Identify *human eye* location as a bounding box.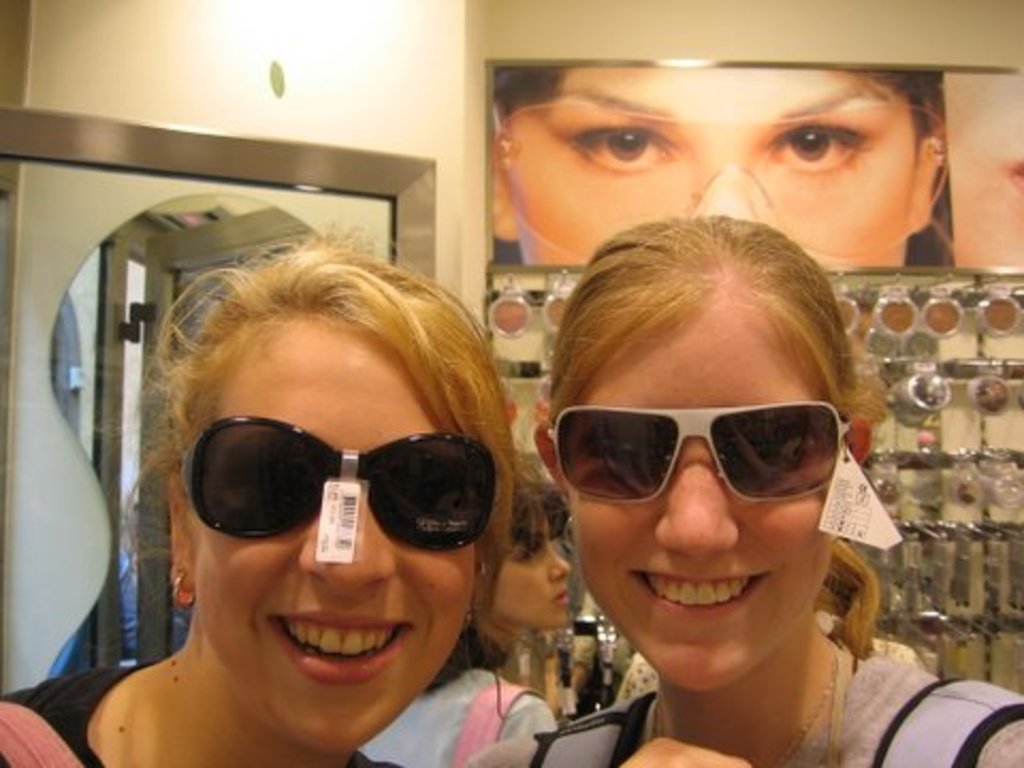
(left=599, top=431, right=672, bottom=465).
